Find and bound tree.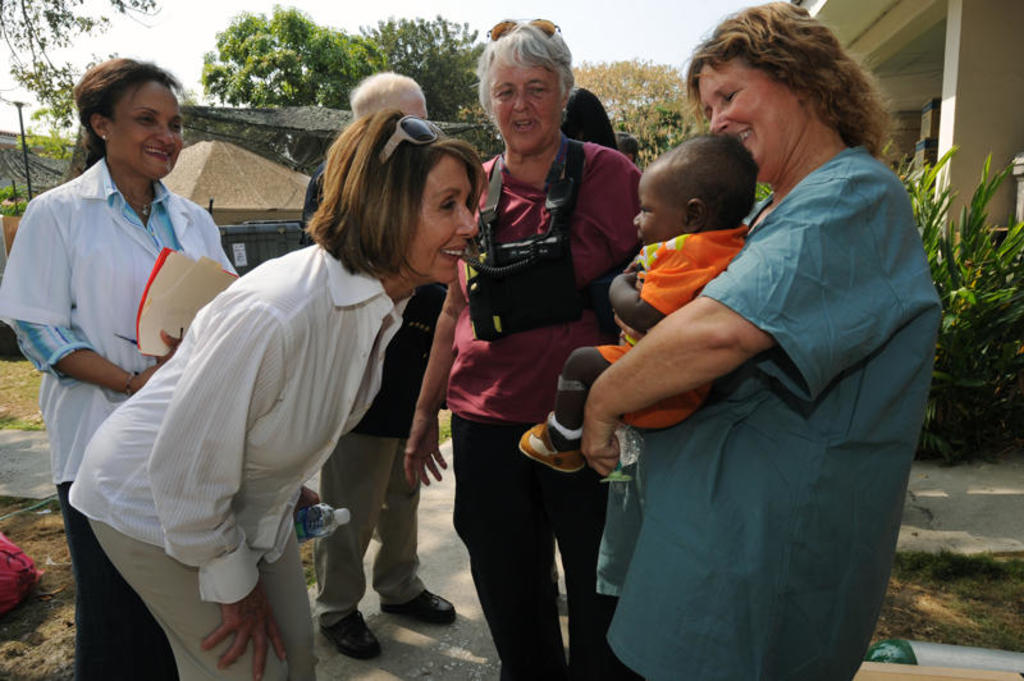
Bound: [451,58,713,174].
